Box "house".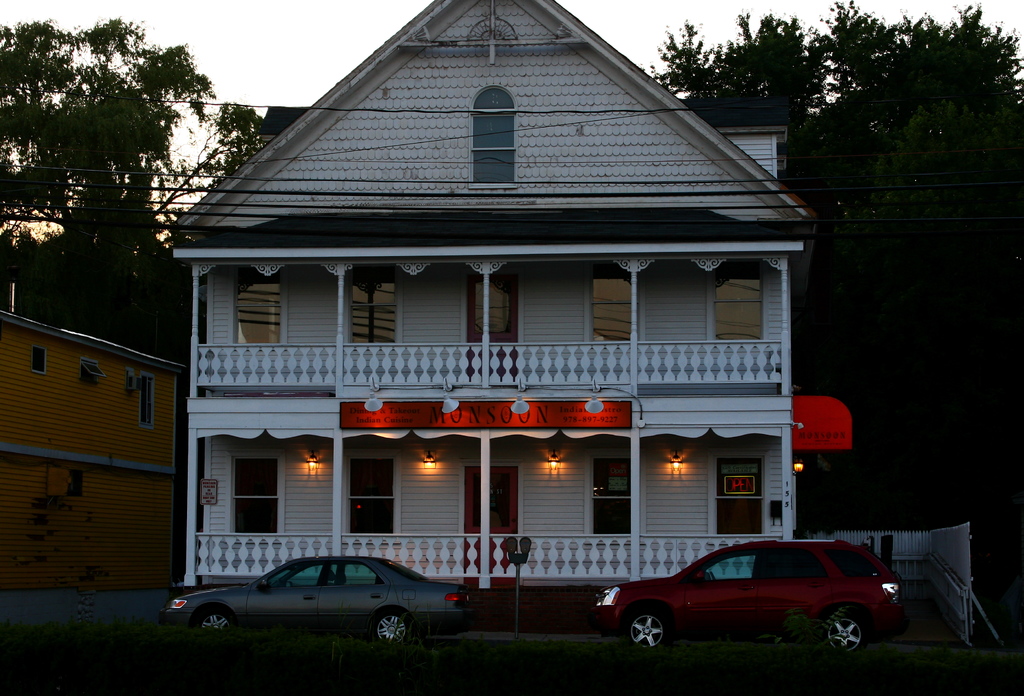
168:0:817:604.
